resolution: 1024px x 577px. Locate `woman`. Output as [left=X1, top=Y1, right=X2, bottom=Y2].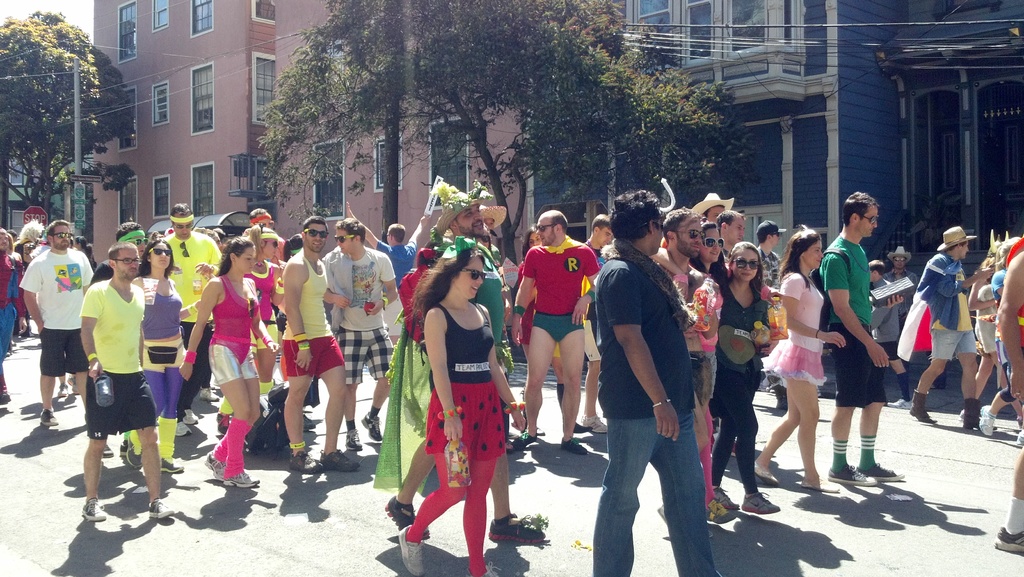
[left=708, top=237, right=790, bottom=508].
